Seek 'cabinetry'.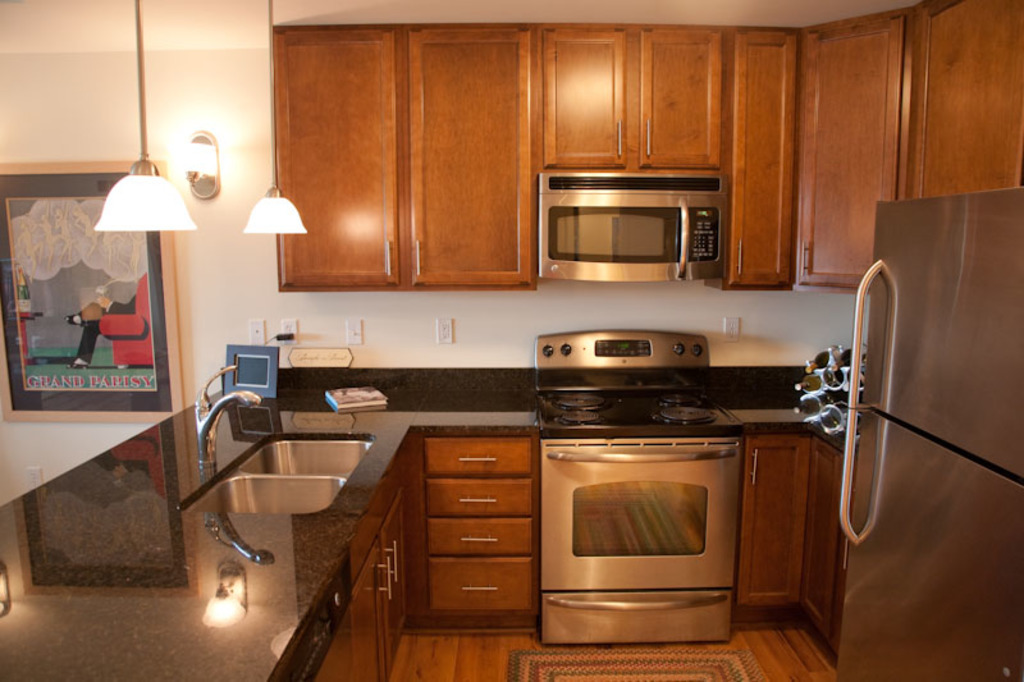
<bbox>273, 0, 1023, 294</bbox>.
